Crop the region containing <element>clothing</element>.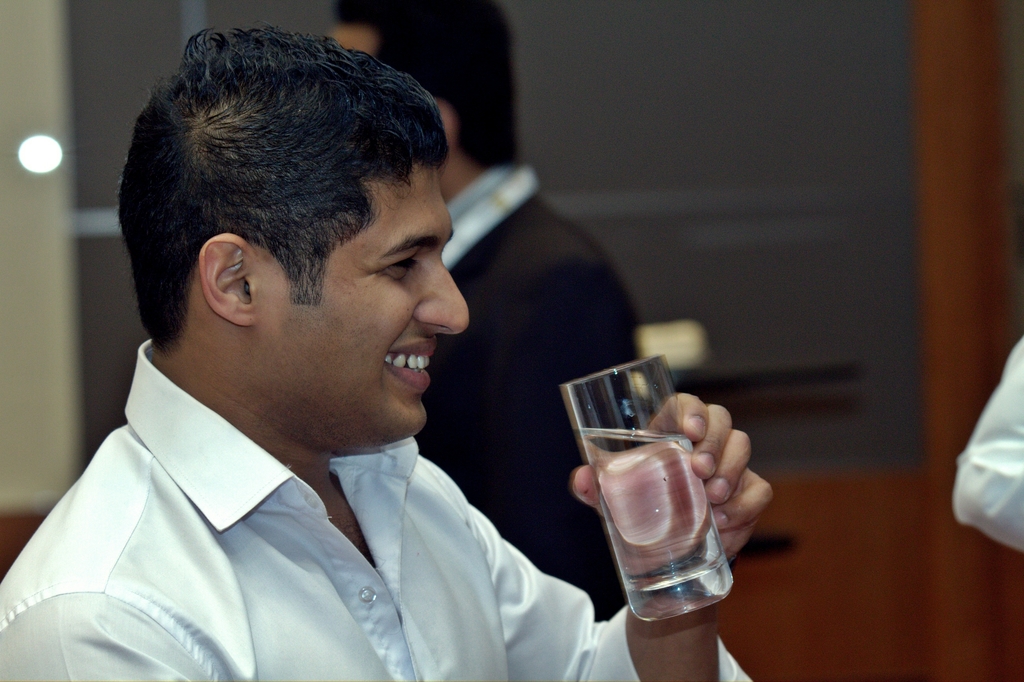
Crop region: <box>424,181,630,630</box>.
